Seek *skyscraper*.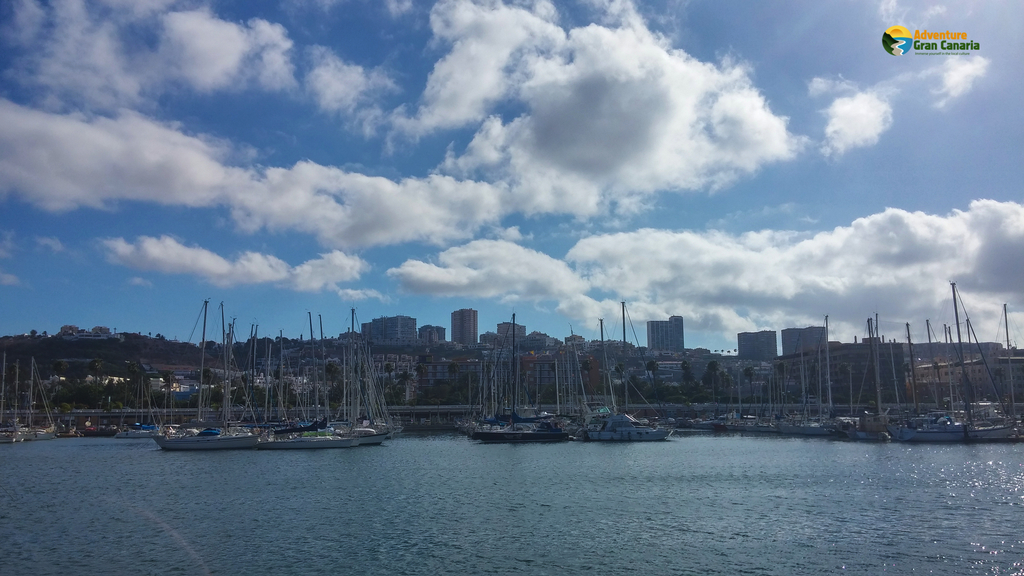
left=359, top=316, right=419, bottom=351.
